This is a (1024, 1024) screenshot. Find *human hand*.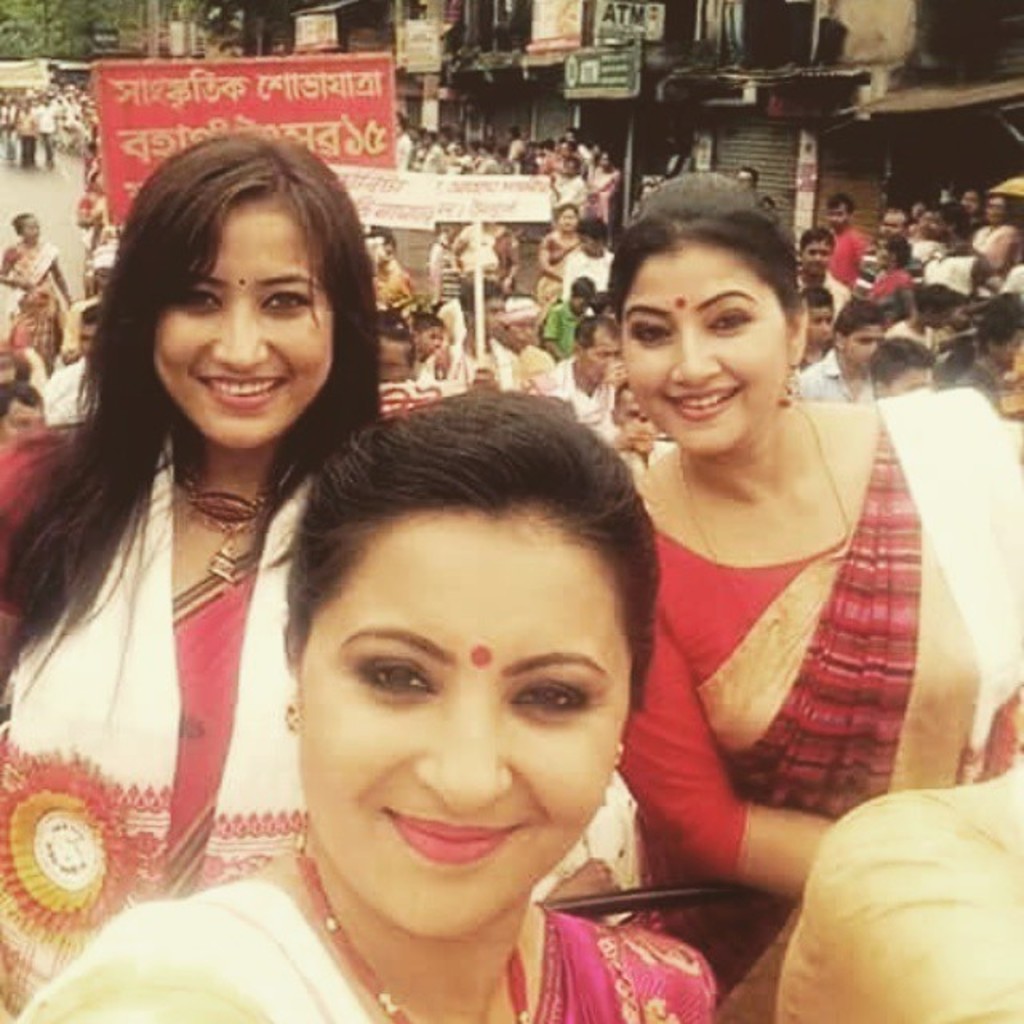
Bounding box: Rect(469, 352, 502, 389).
